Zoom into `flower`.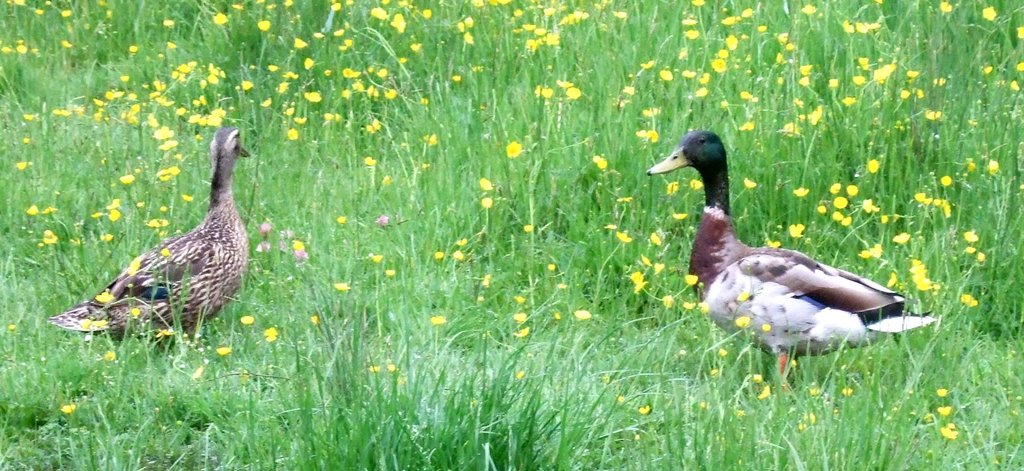
Zoom target: Rect(338, 213, 349, 221).
